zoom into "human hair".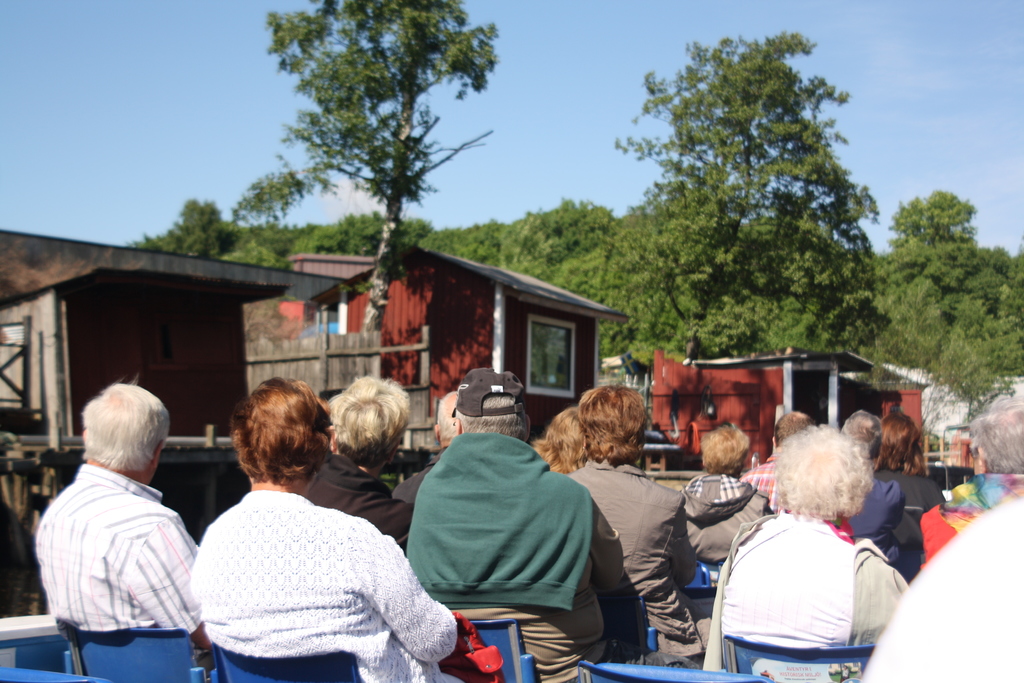
Zoom target: <box>971,393,1023,475</box>.
